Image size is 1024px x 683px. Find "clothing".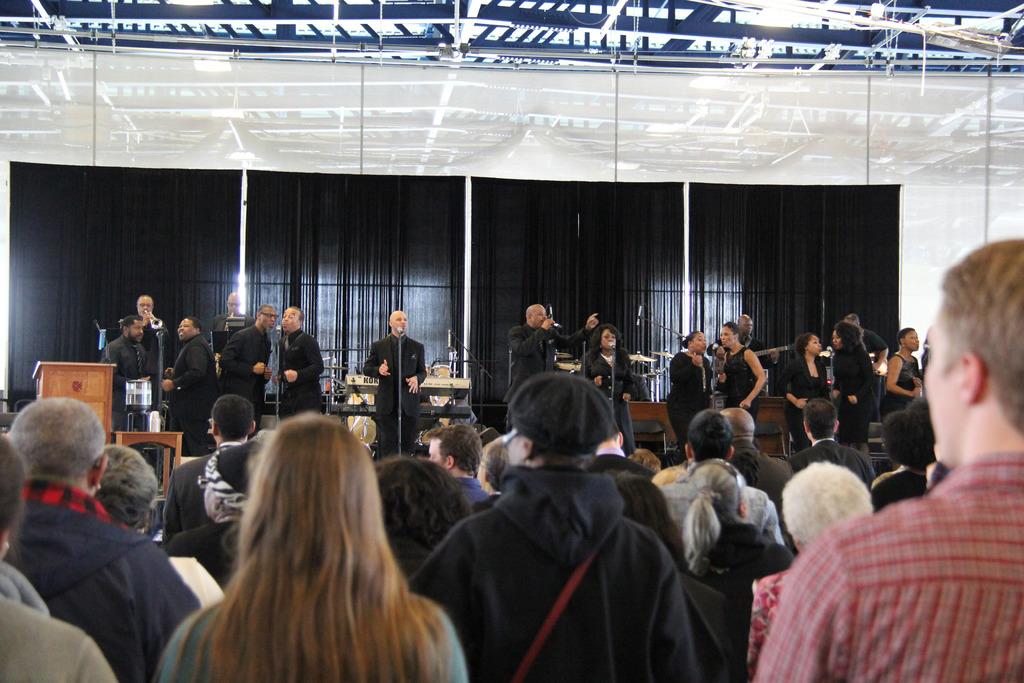
left=718, top=335, right=769, bottom=365.
